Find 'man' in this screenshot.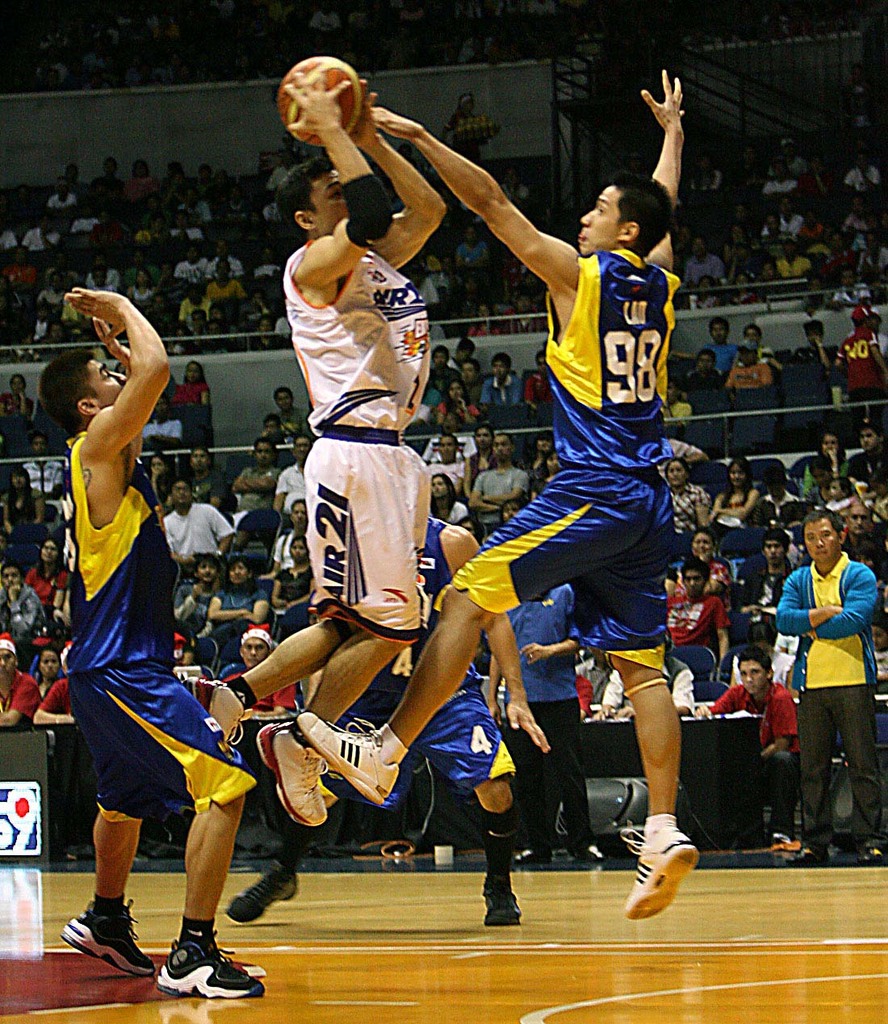
The bounding box for 'man' is {"left": 697, "top": 644, "right": 806, "bottom": 851}.
